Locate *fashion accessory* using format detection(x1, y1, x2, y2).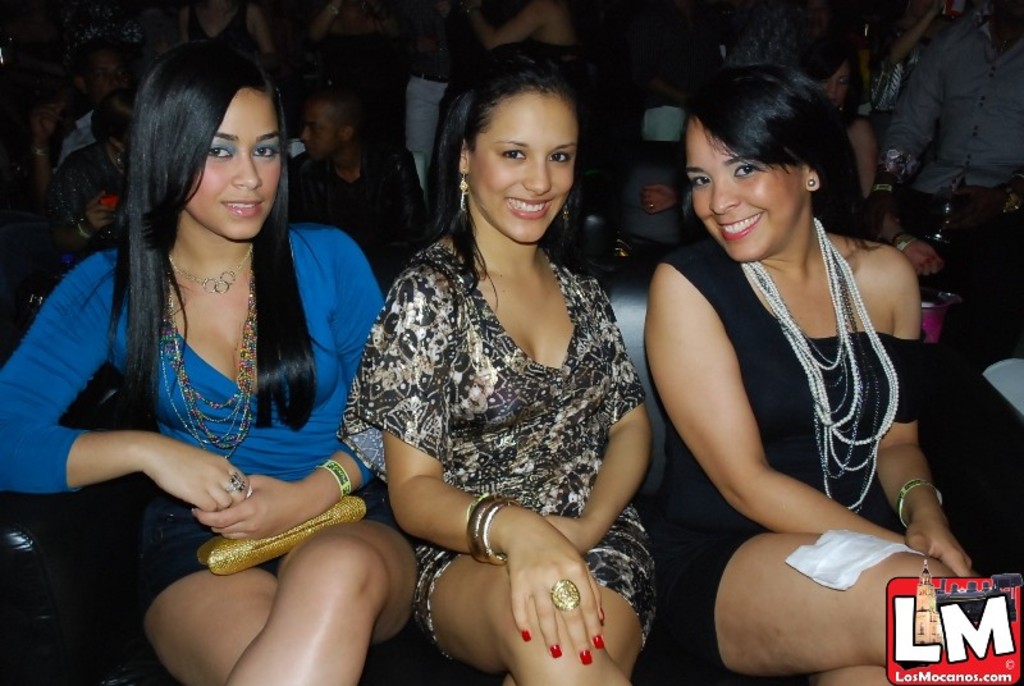
detection(732, 209, 906, 518).
